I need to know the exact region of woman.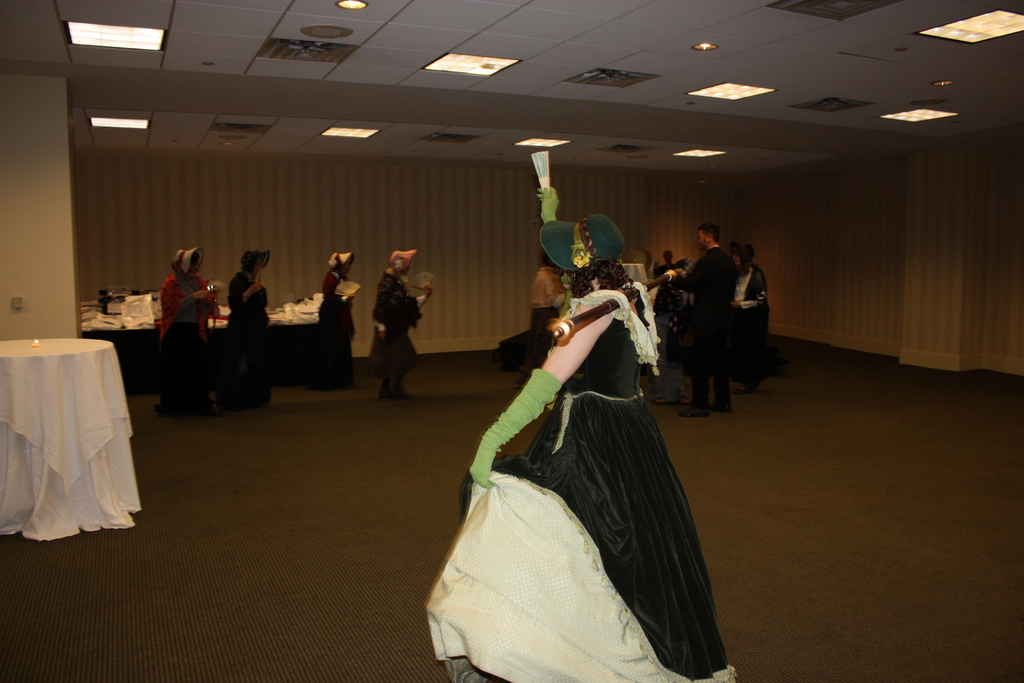
Region: box=[218, 248, 269, 411].
